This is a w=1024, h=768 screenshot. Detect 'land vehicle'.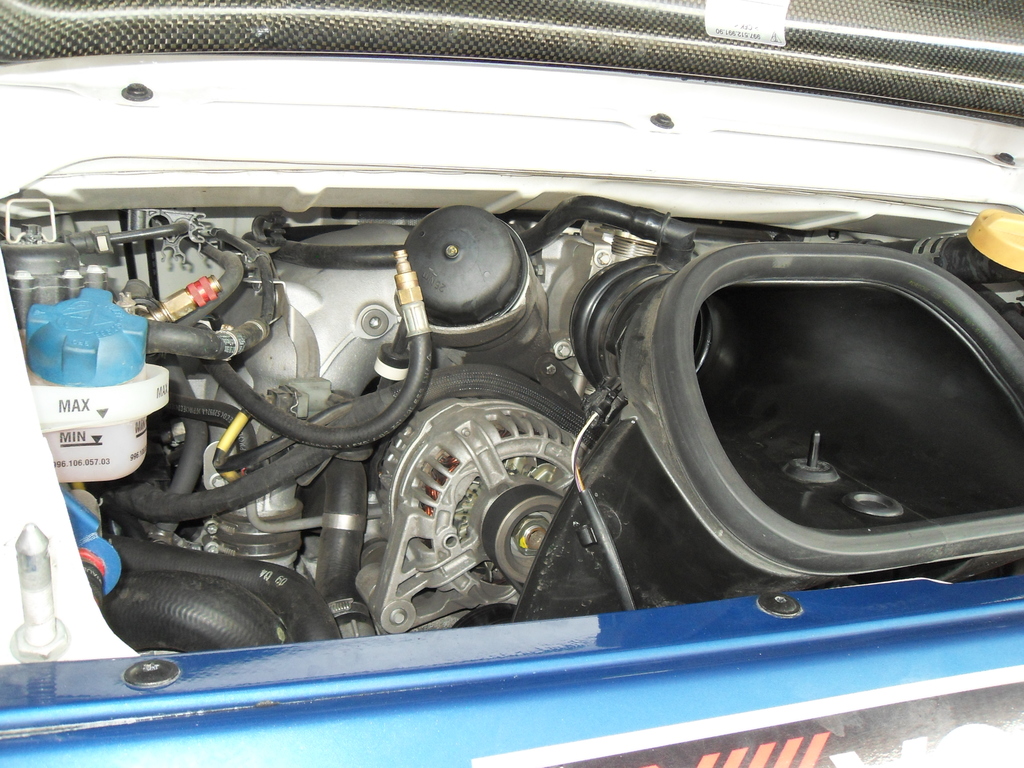
<box>11,71,1023,767</box>.
